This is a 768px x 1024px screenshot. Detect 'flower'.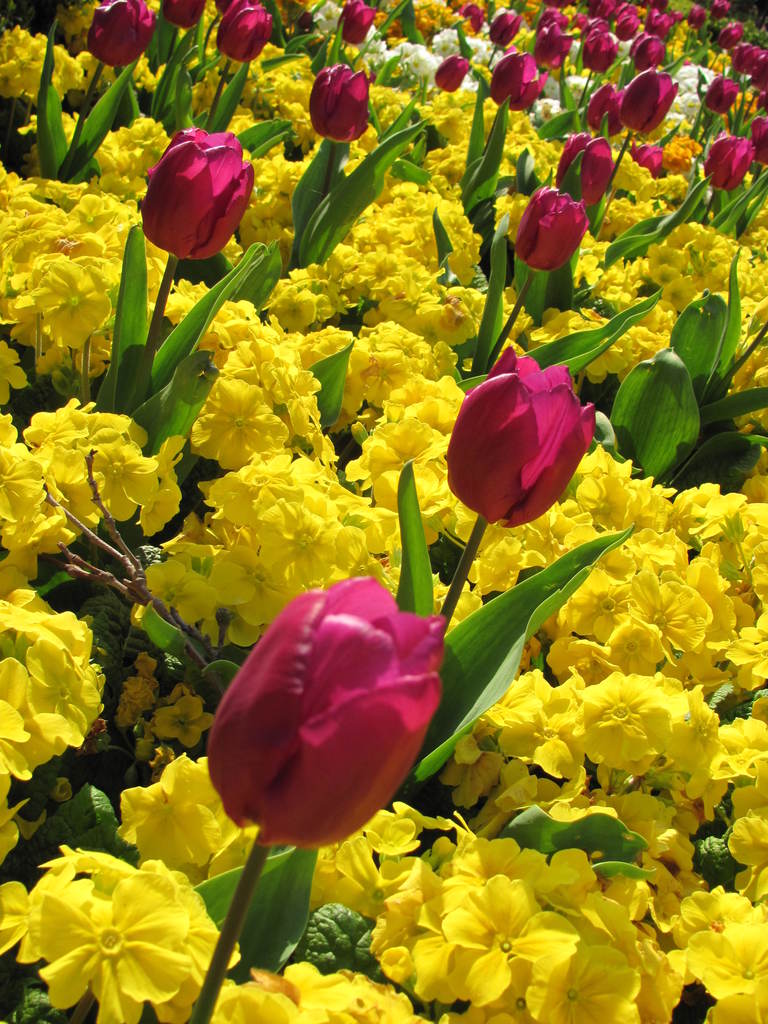
Rect(163, 0, 216, 32).
